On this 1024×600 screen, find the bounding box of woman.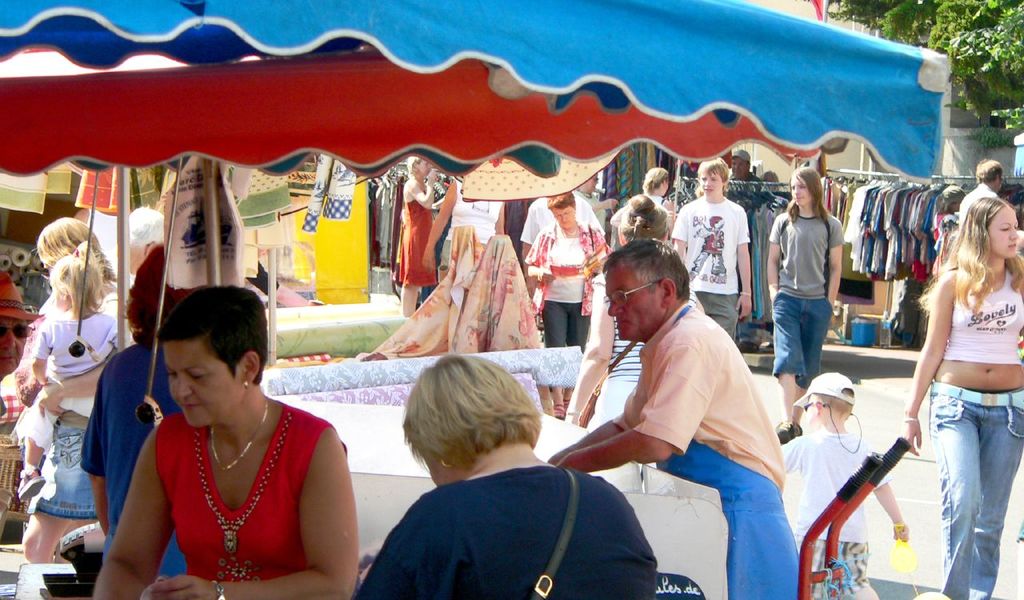
Bounding box: 521, 193, 609, 416.
